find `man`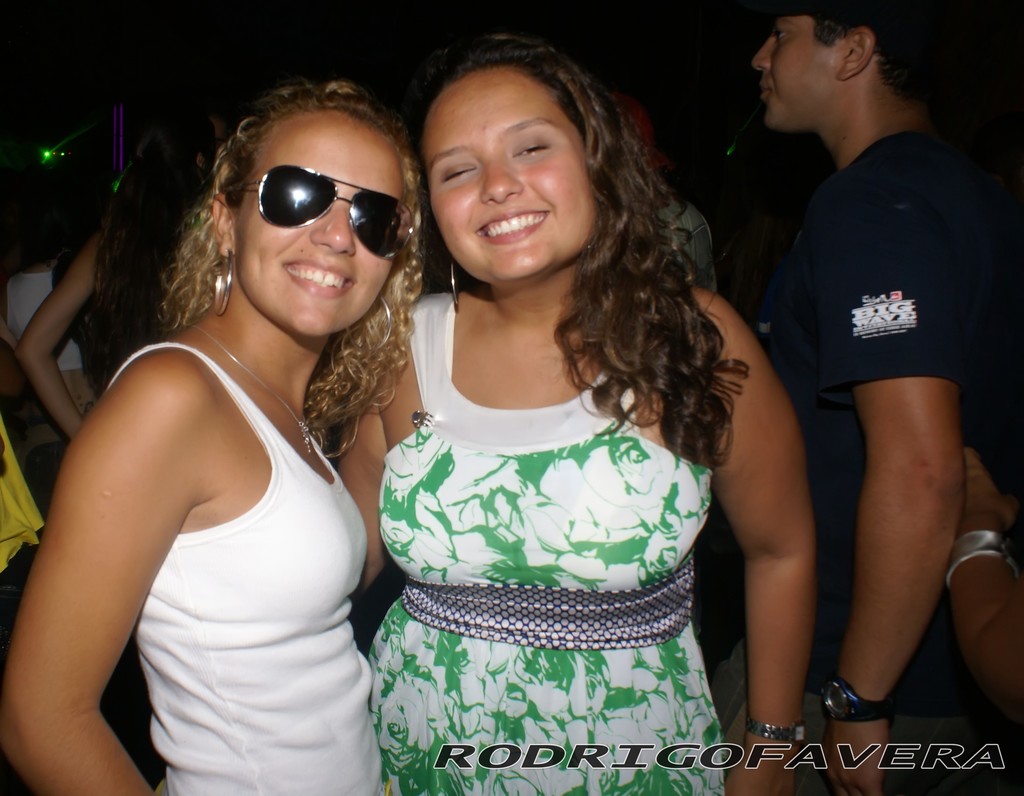
l=705, t=16, r=995, b=795
